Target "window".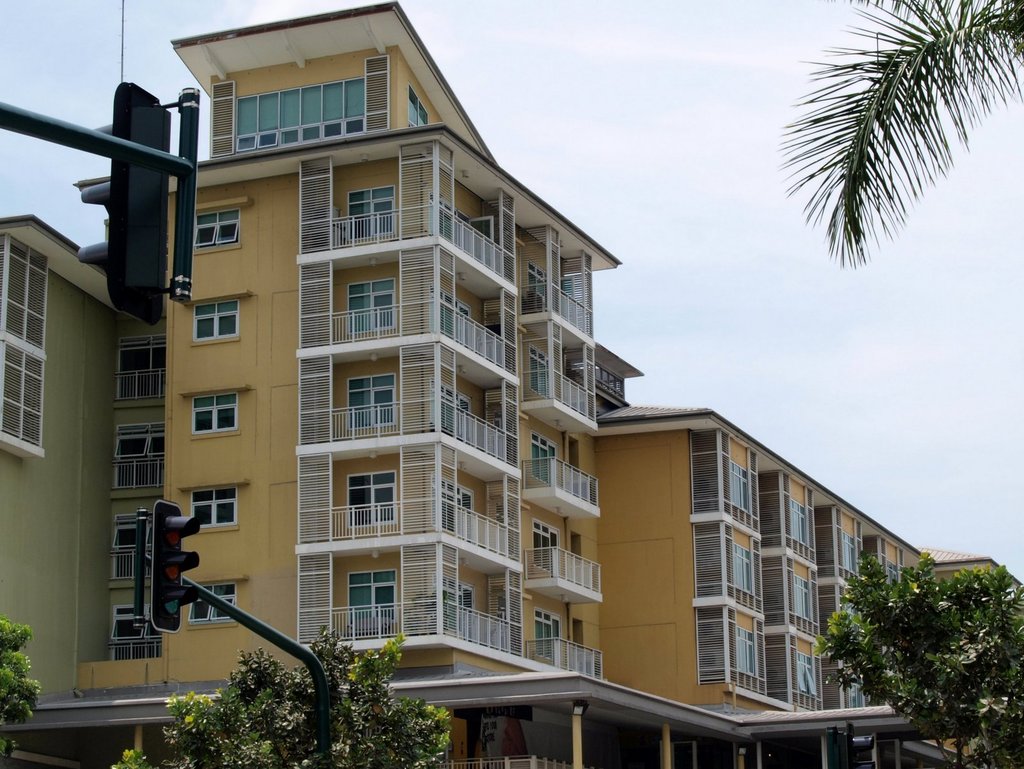
Target region: left=535, top=522, right=554, bottom=569.
